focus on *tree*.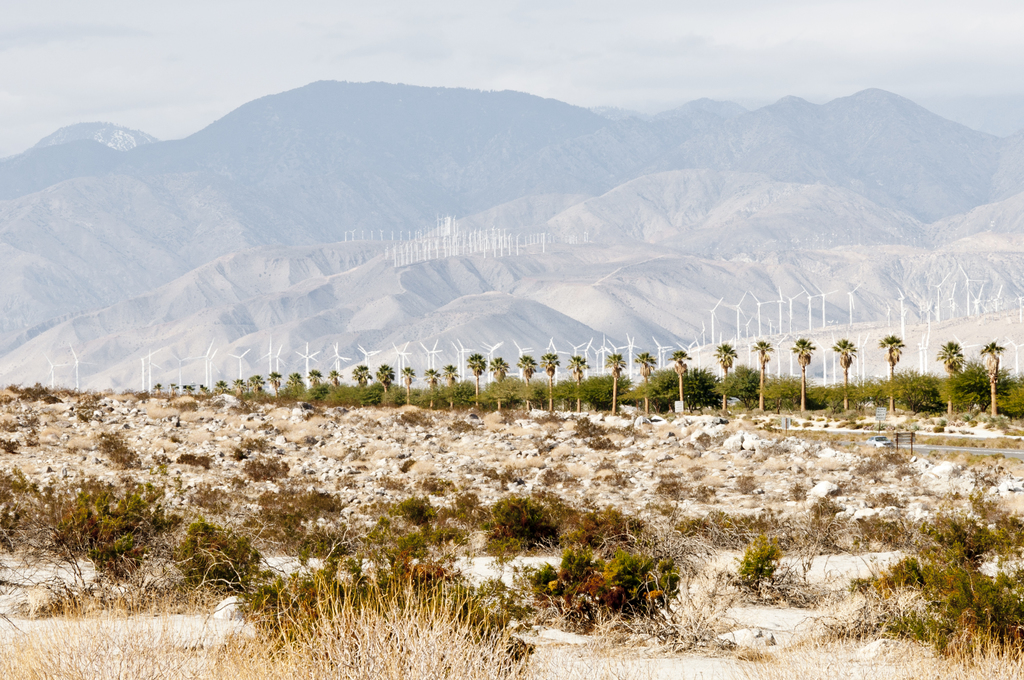
Focused at <bbox>936, 344, 968, 414</bbox>.
